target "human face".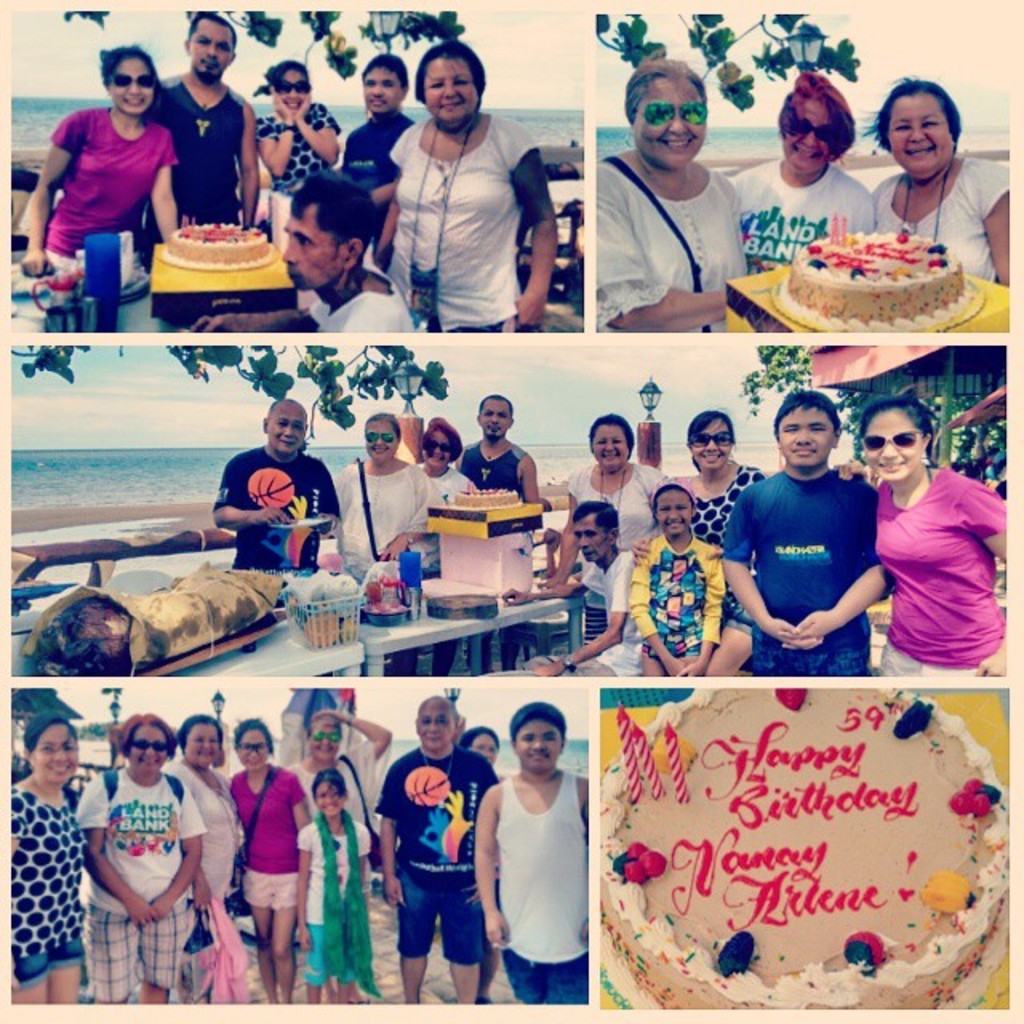
Target region: [312,787,344,818].
